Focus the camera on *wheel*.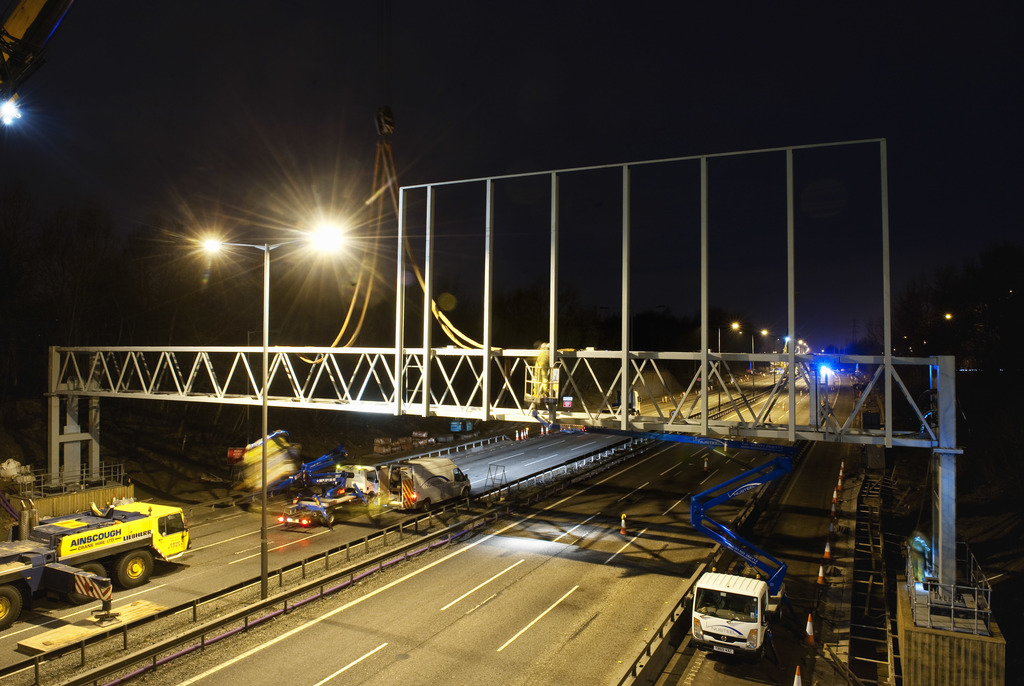
Focus region: box=[112, 547, 148, 582].
